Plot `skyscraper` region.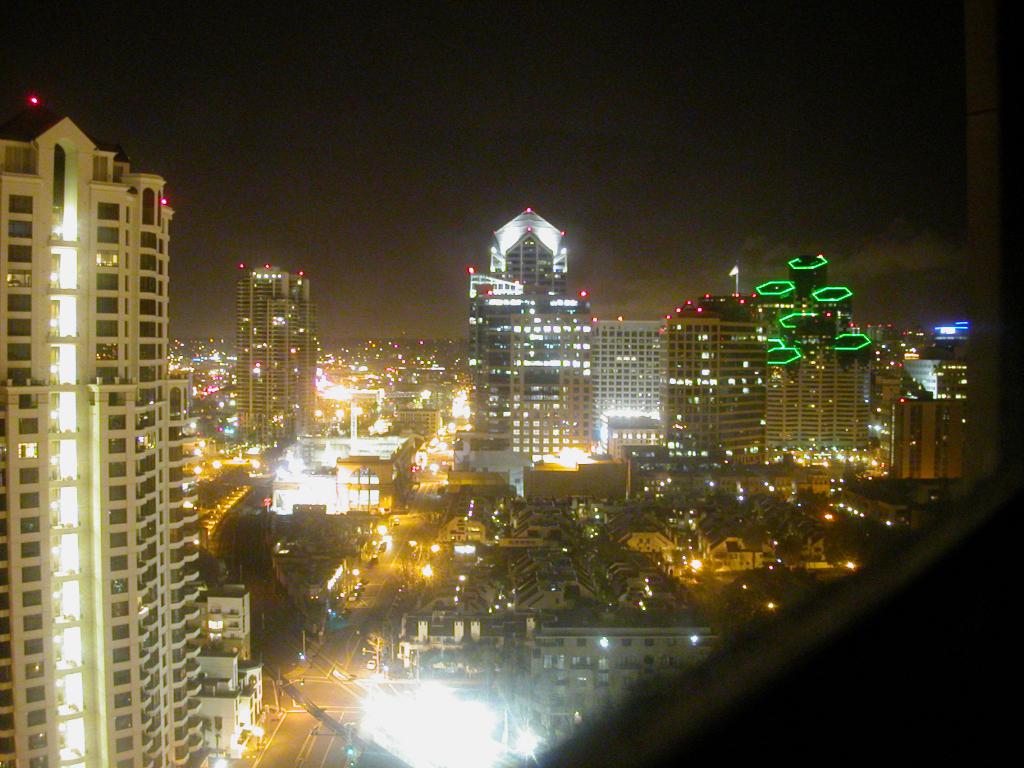
Plotted at l=228, t=257, r=320, b=454.
